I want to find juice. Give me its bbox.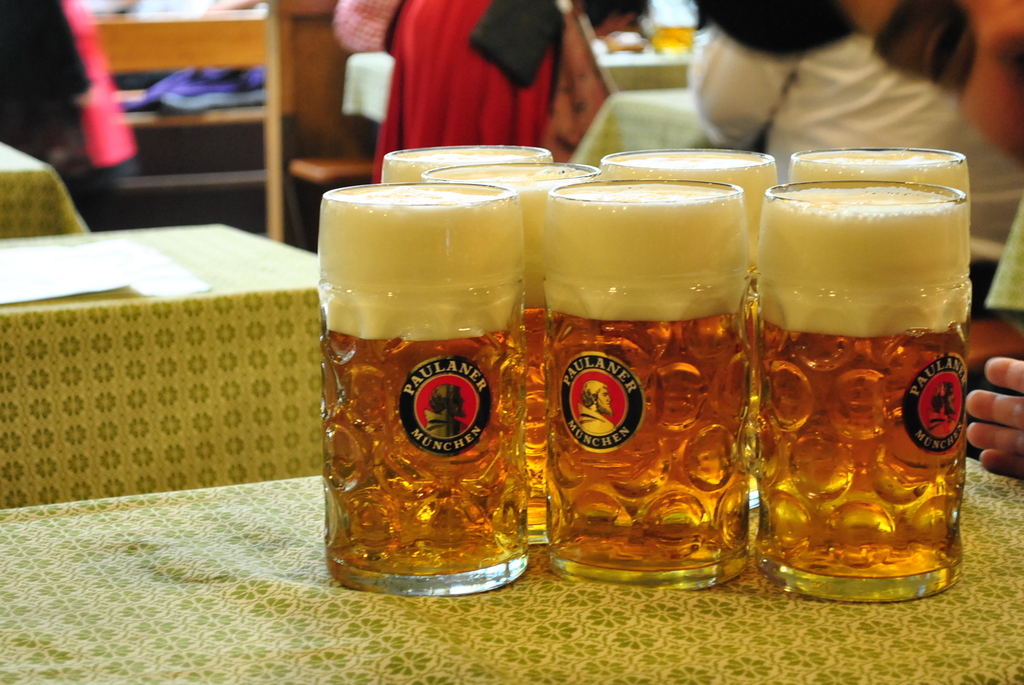
<bbox>524, 126, 765, 547</bbox>.
